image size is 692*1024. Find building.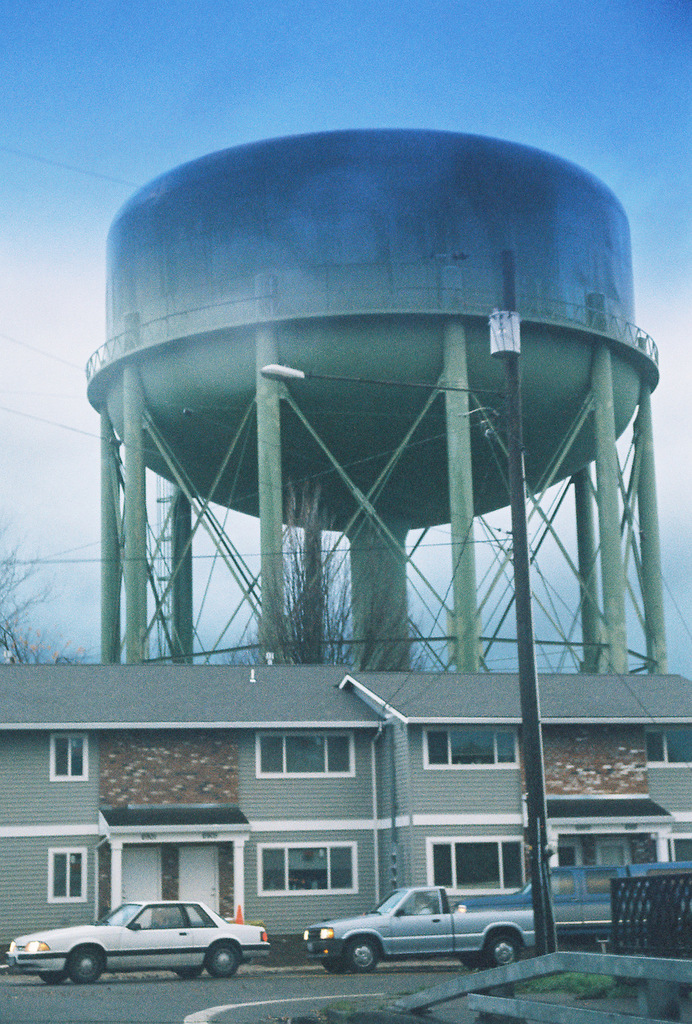
l=0, t=664, r=691, b=941.
